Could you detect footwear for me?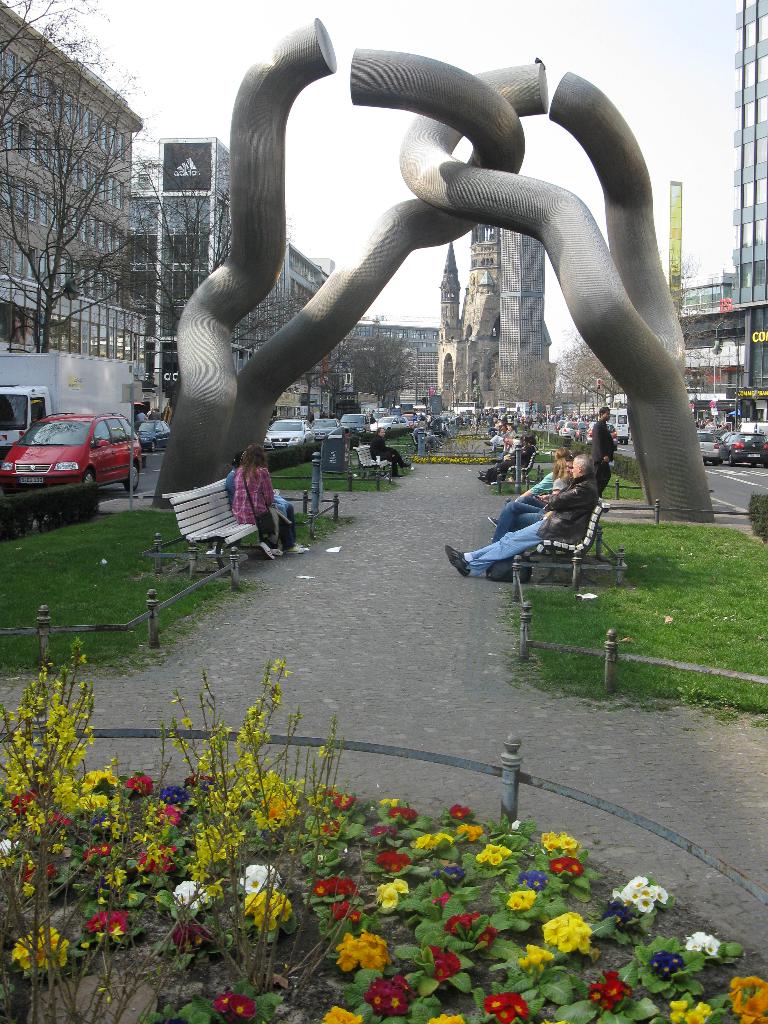
Detection result: {"left": 476, "top": 474, "right": 497, "bottom": 484}.
